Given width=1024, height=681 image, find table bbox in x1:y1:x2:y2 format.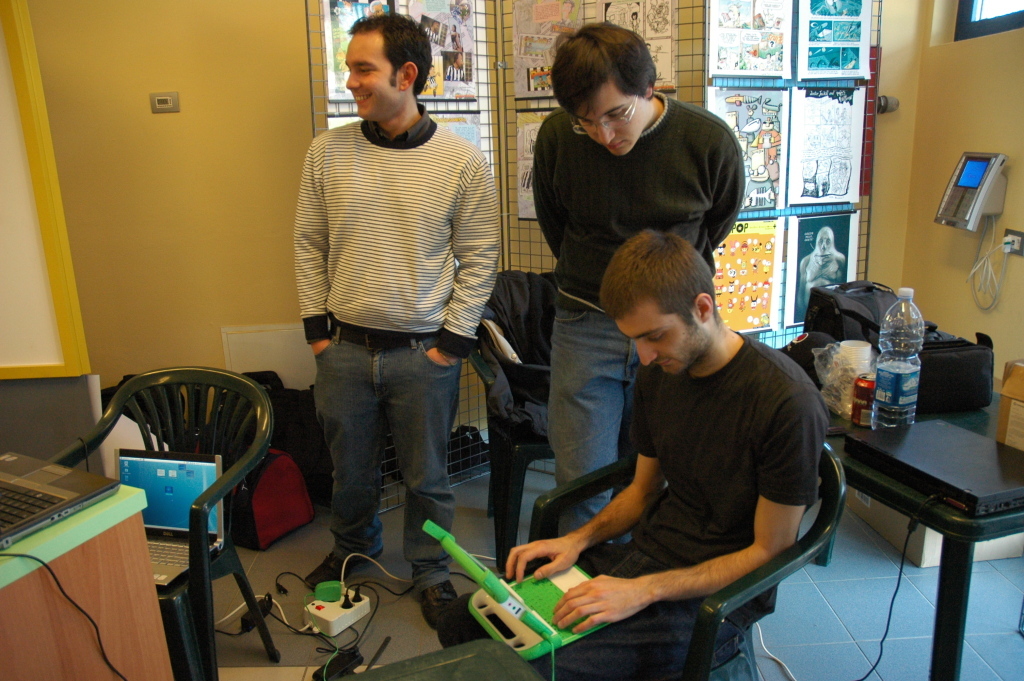
808:416:1023:678.
